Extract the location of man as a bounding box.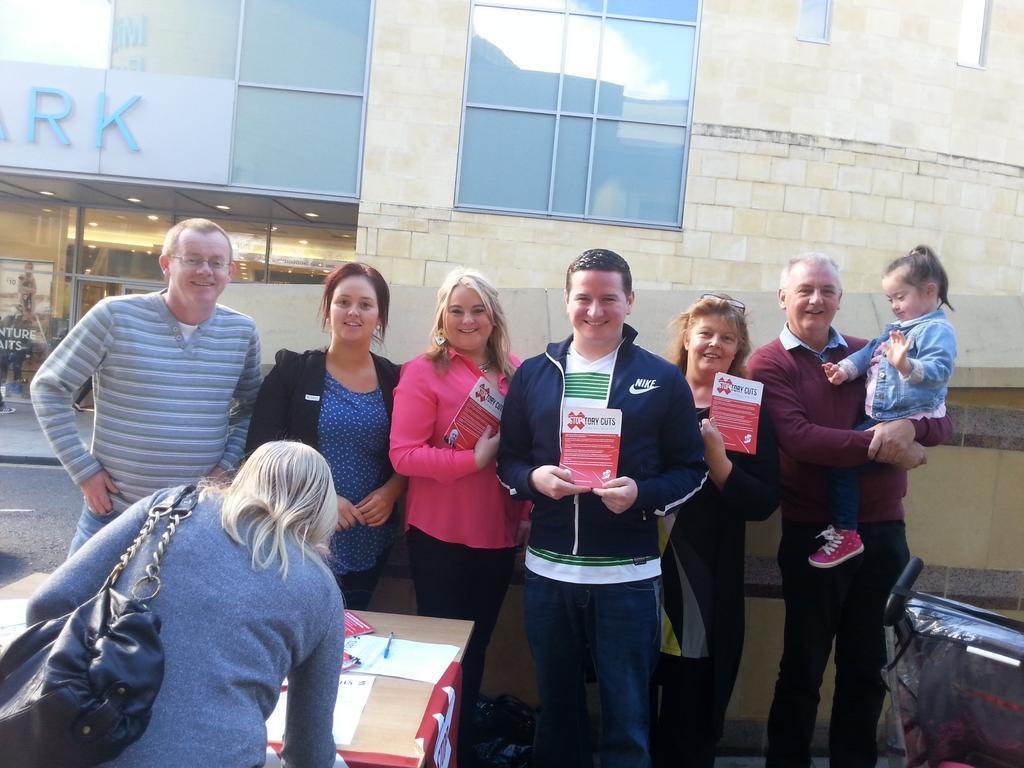
491, 246, 706, 760.
